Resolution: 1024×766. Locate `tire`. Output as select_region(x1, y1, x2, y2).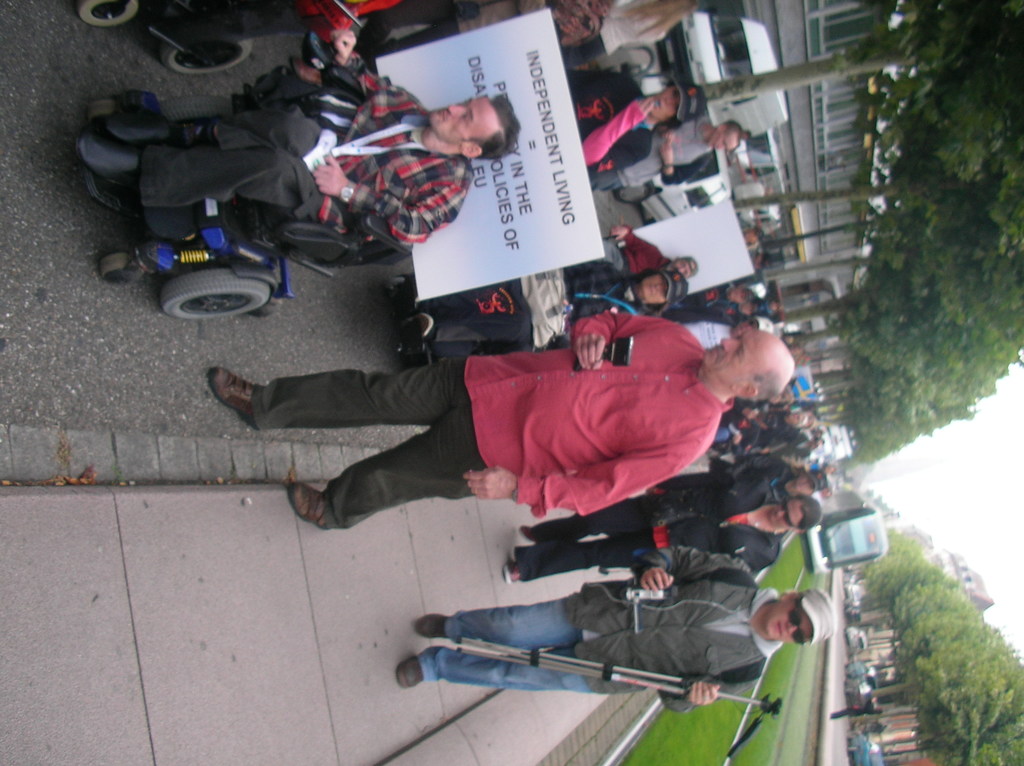
select_region(162, 39, 252, 69).
